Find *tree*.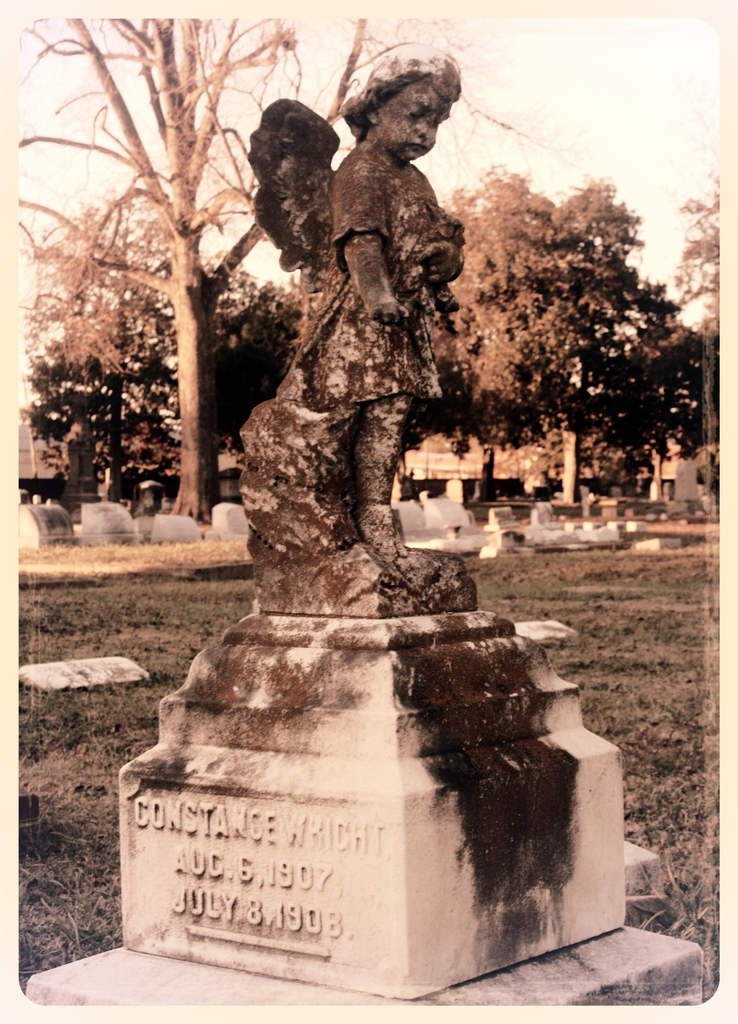
bbox=[682, 176, 733, 353].
